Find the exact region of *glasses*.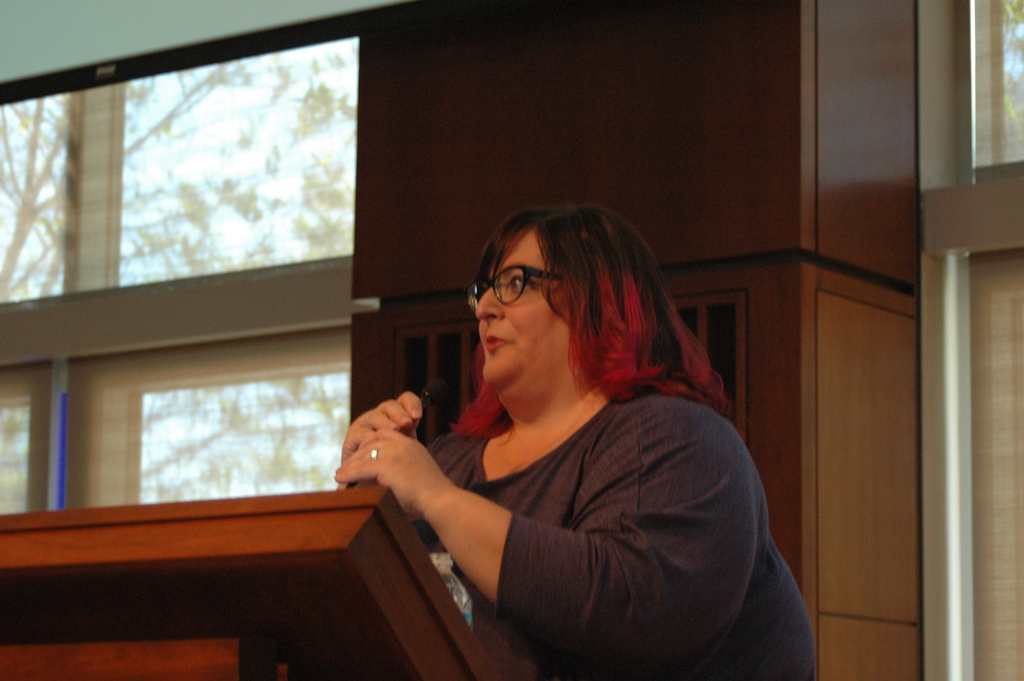
Exact region: 467/263/578/313.
